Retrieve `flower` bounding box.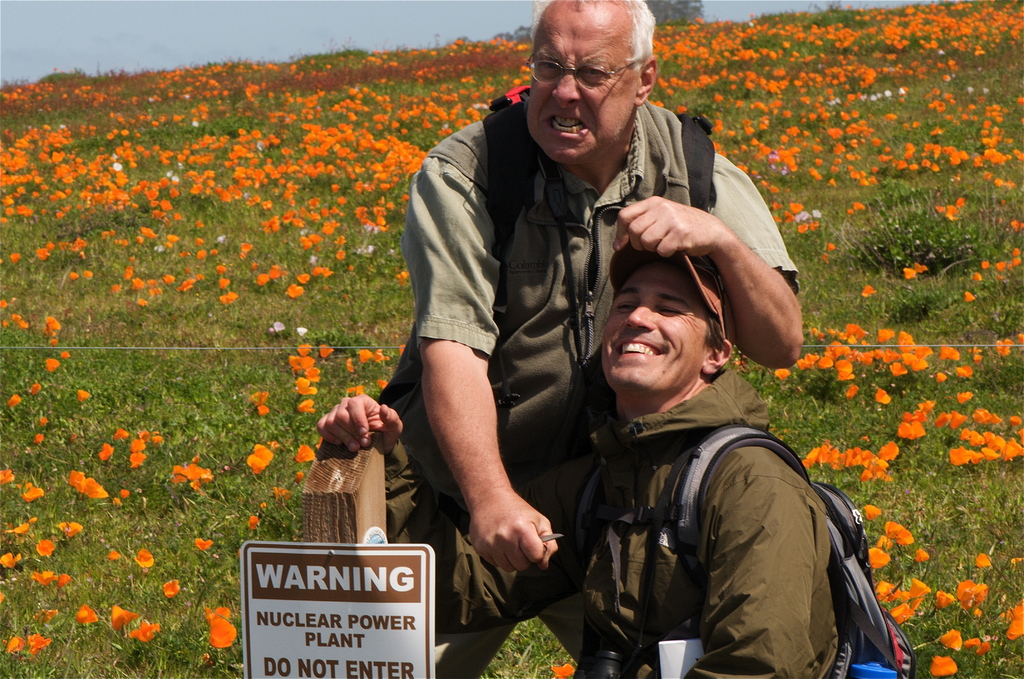
Bounding box: <box>903,258,932,282</box>.
